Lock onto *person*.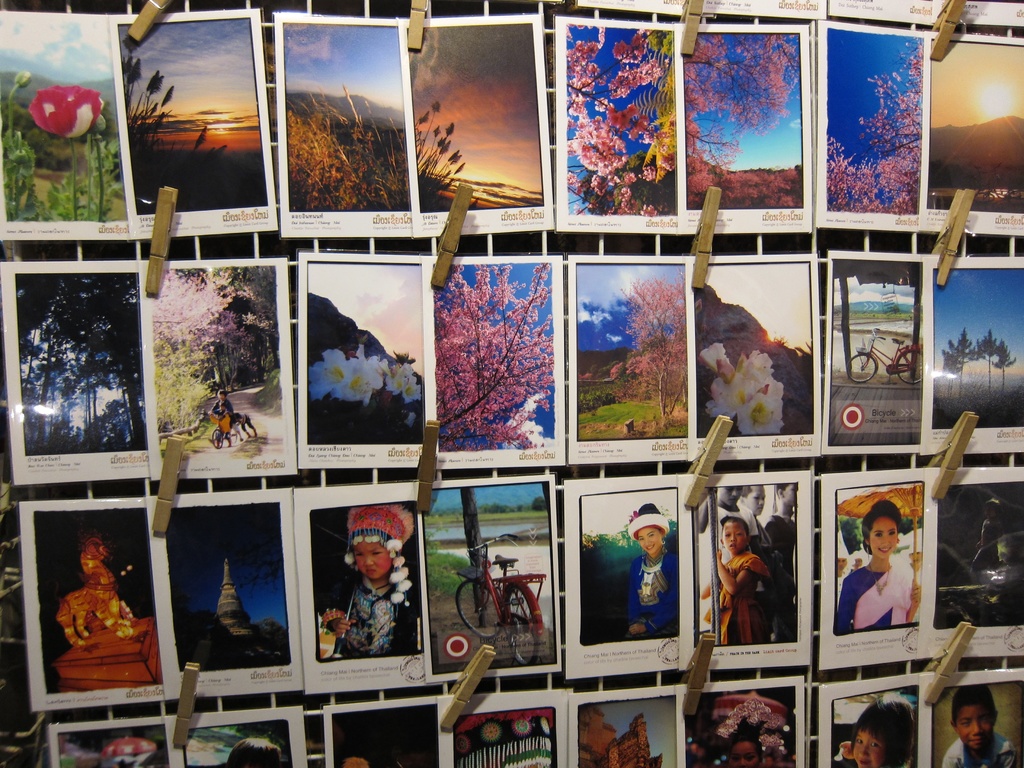
Locked: box(947, 680, 1020, 767).
